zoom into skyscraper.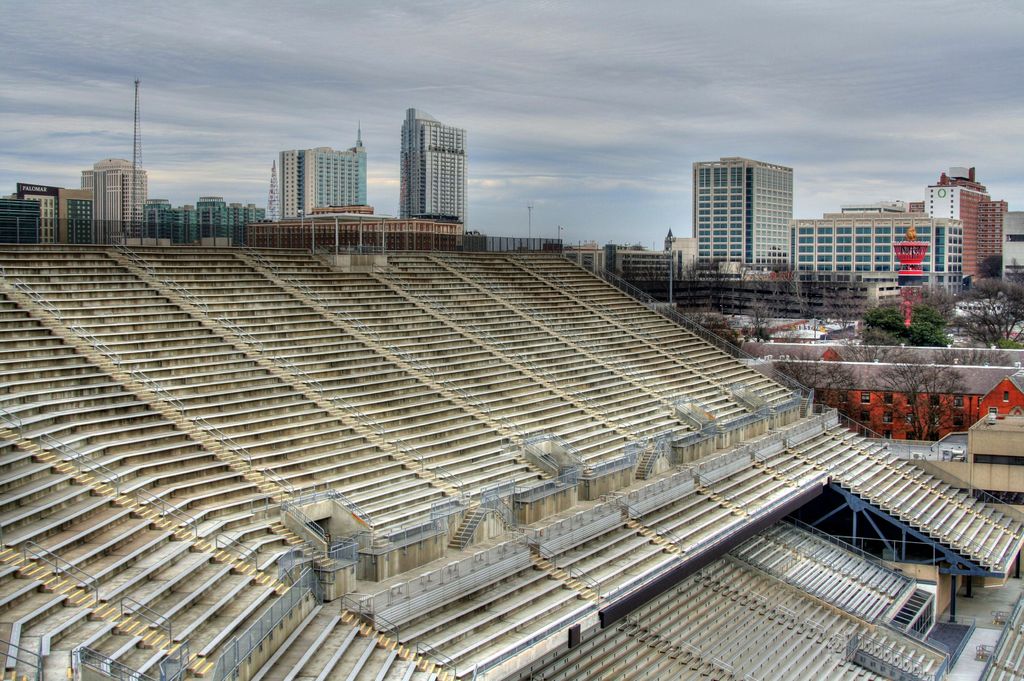
Zoom target: l=163, t=208, r=173, b=244.
